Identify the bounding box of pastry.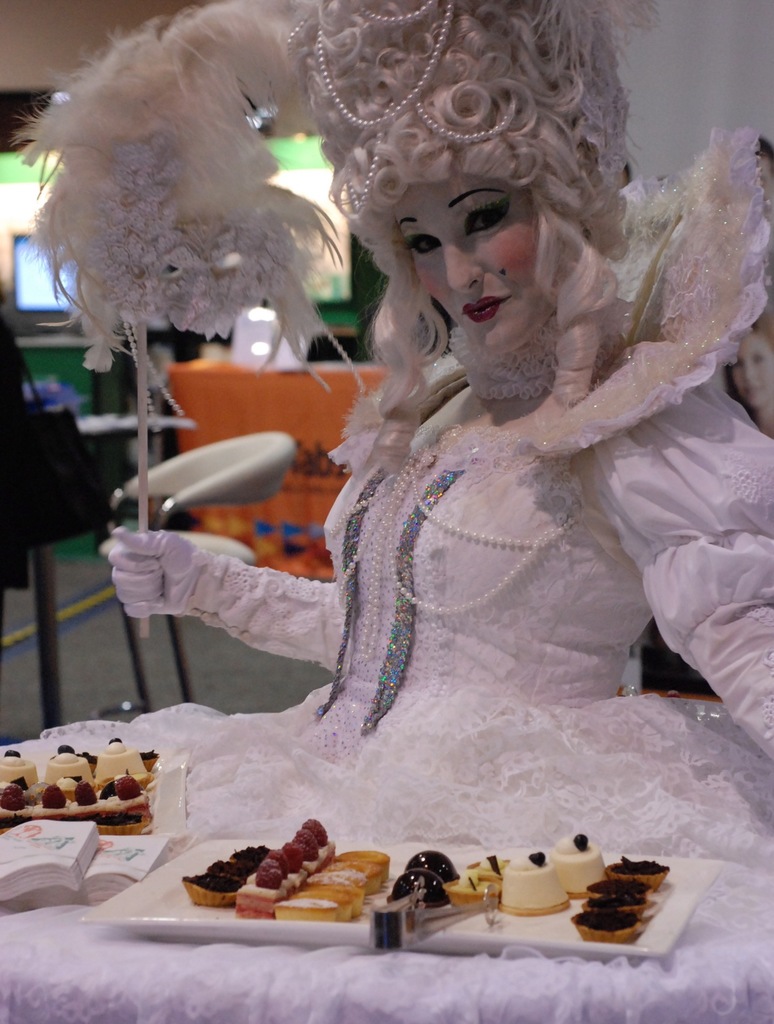
(left=232, top=846, right=278, bottom=868).
